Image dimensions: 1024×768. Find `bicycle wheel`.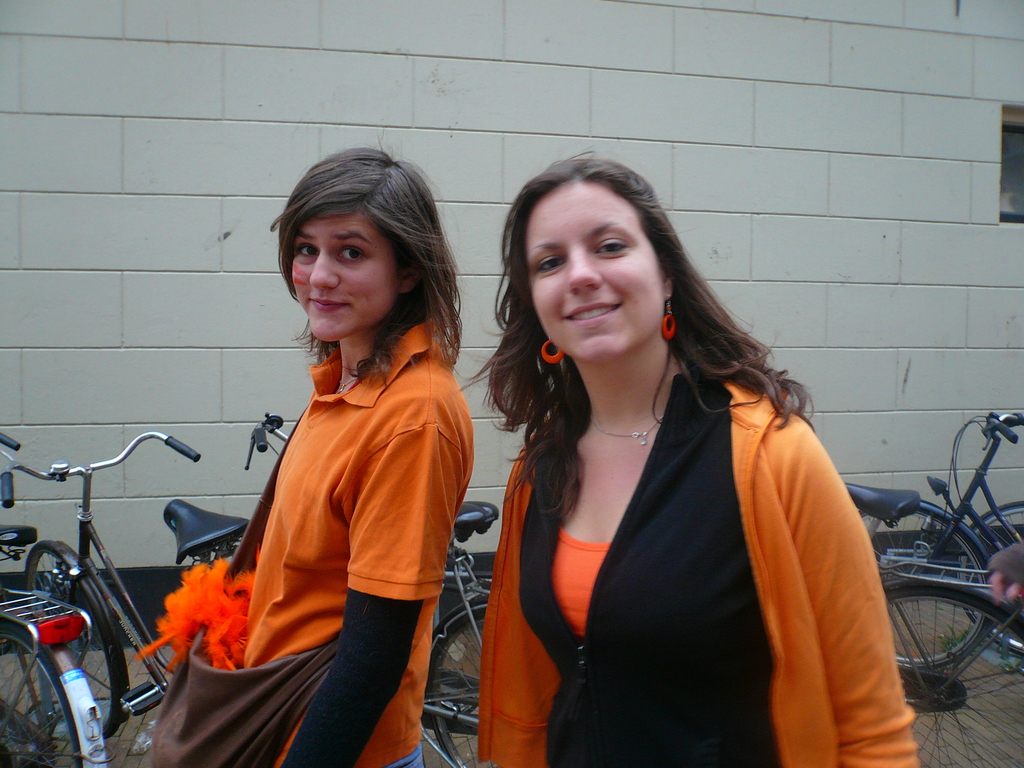
[x1=429, y1=604, x2=484, y2=767].
